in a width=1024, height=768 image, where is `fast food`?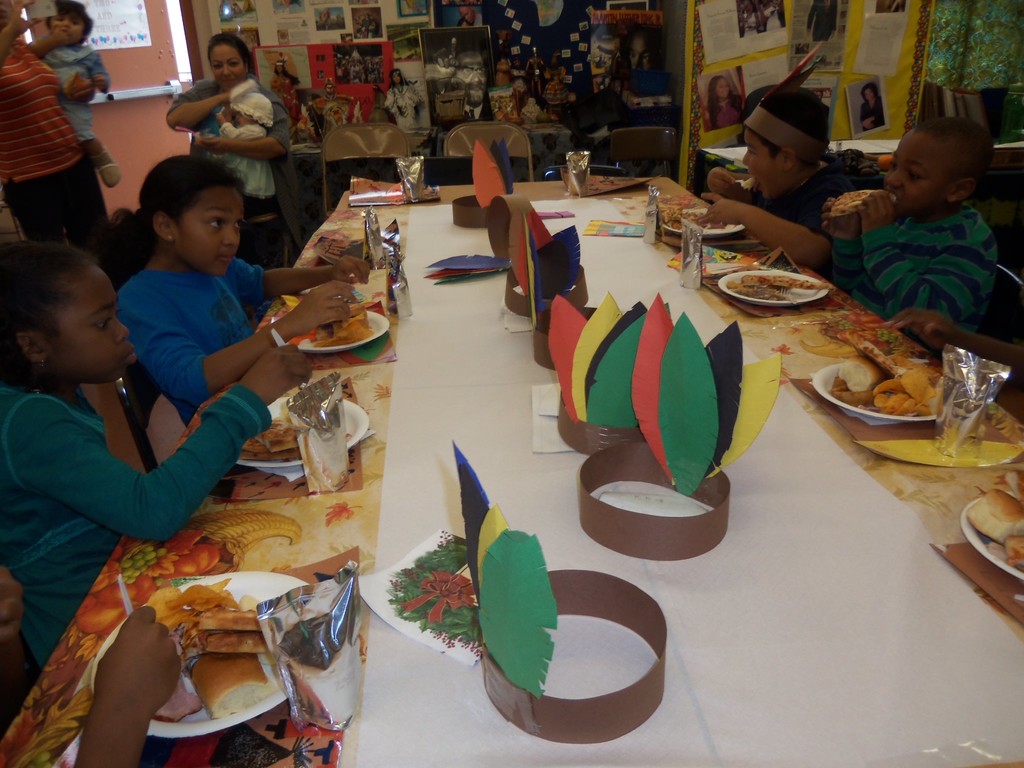
[730,177,759,202].
